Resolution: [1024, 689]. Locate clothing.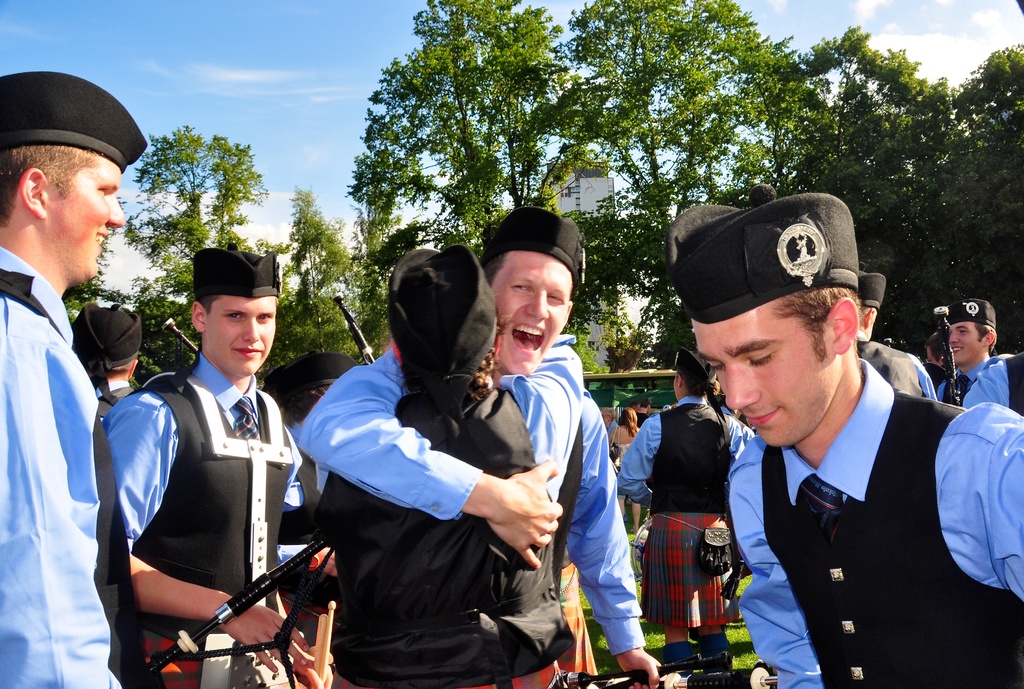
locate(332, 335, 583, 688).
